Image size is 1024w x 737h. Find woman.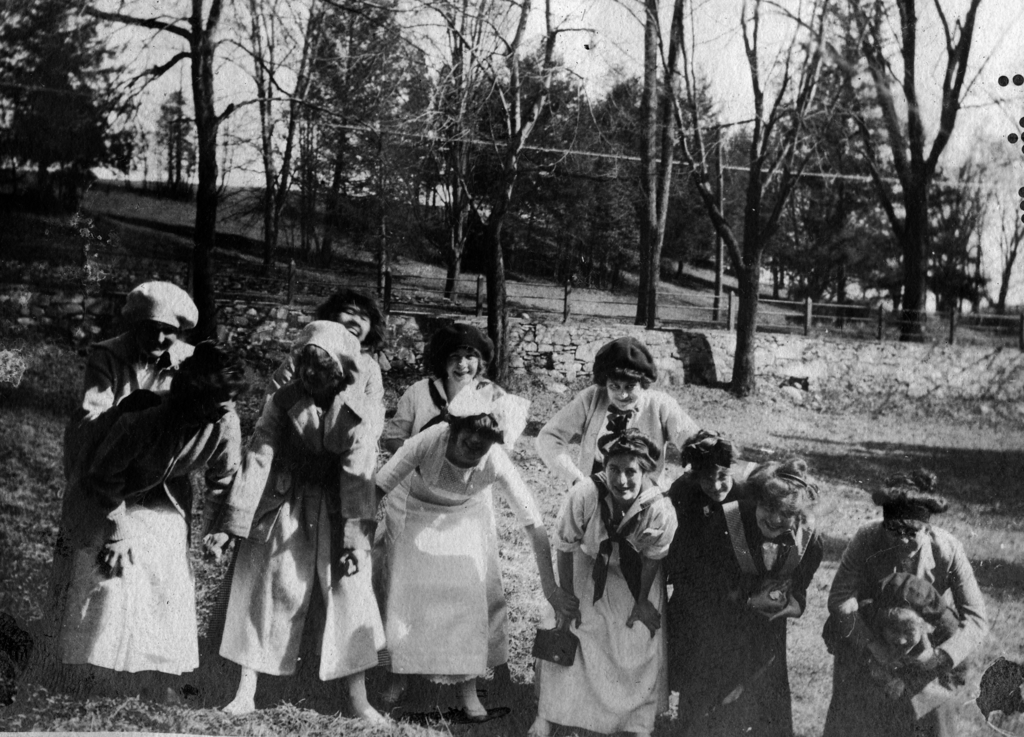
BBox(202, 318, 391, 733).
